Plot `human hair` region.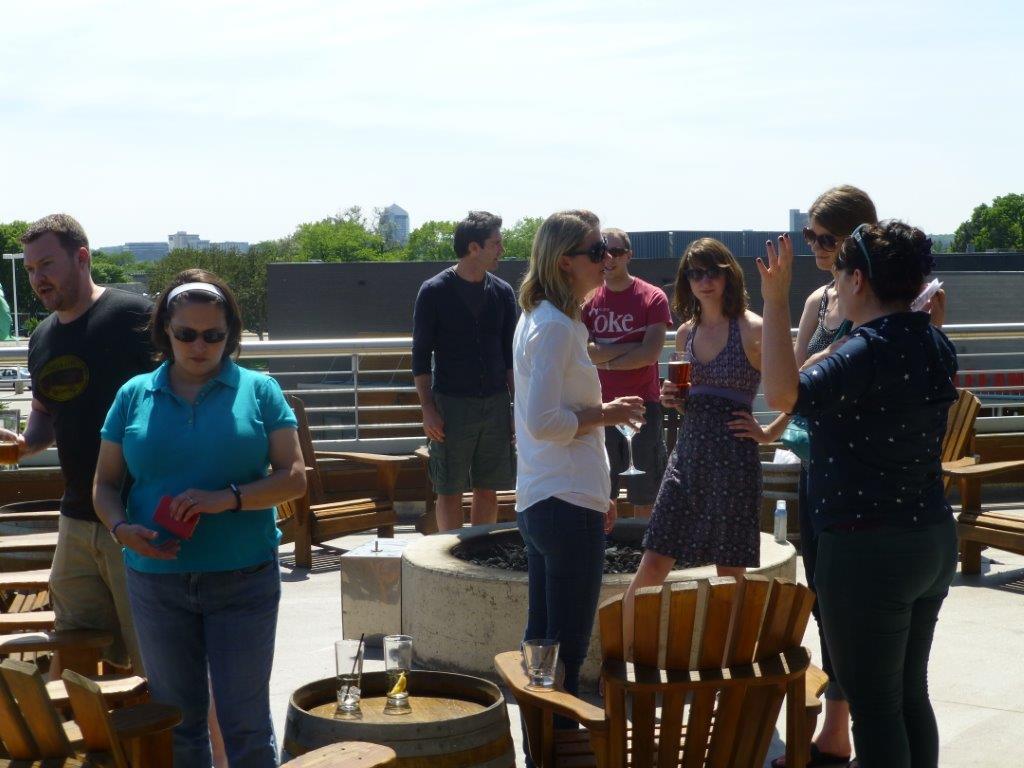
Plotted at {"x1": 510, "y1": 206, "x2": 599, "y2": 319}.
